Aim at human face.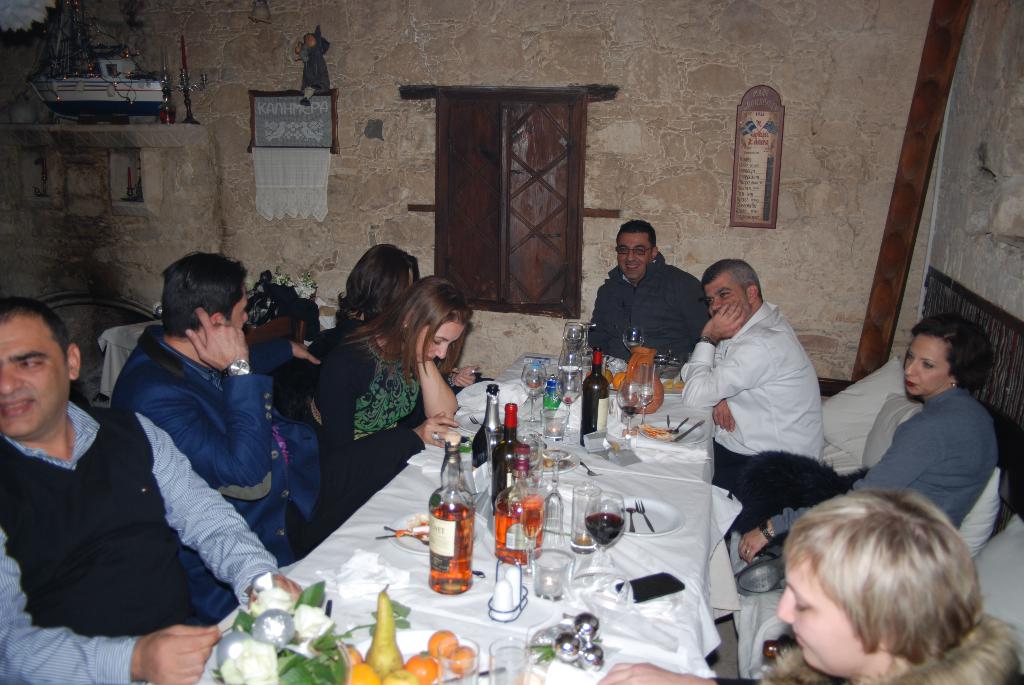
Aimed at 407, 271, 415, 287.
